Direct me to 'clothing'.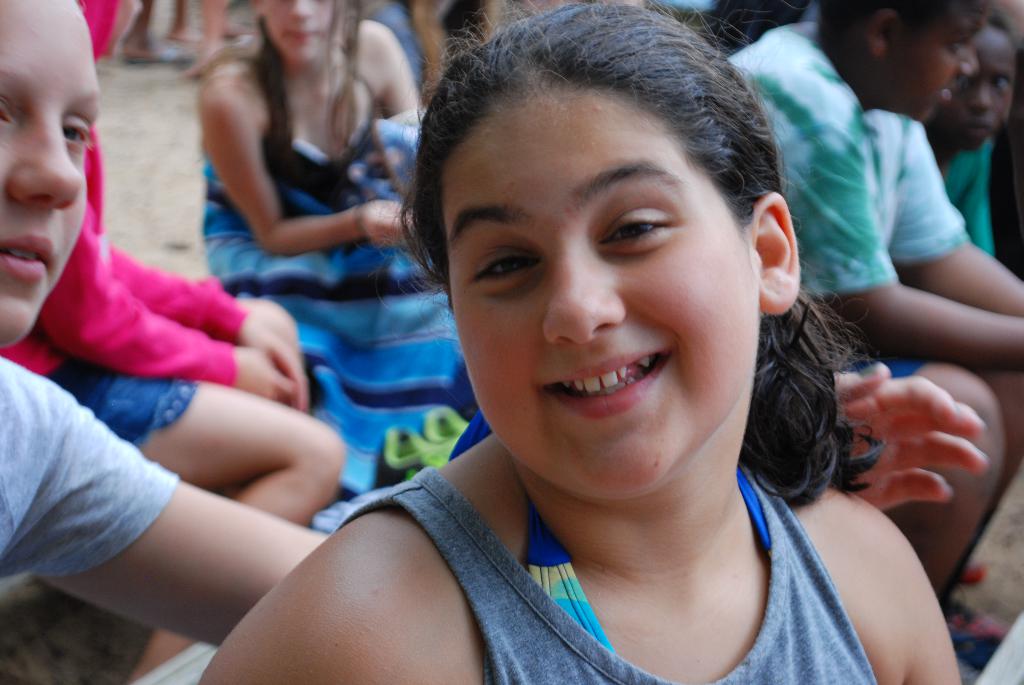
Direction: x1=198 y1=24 x2=486 y2=505.
